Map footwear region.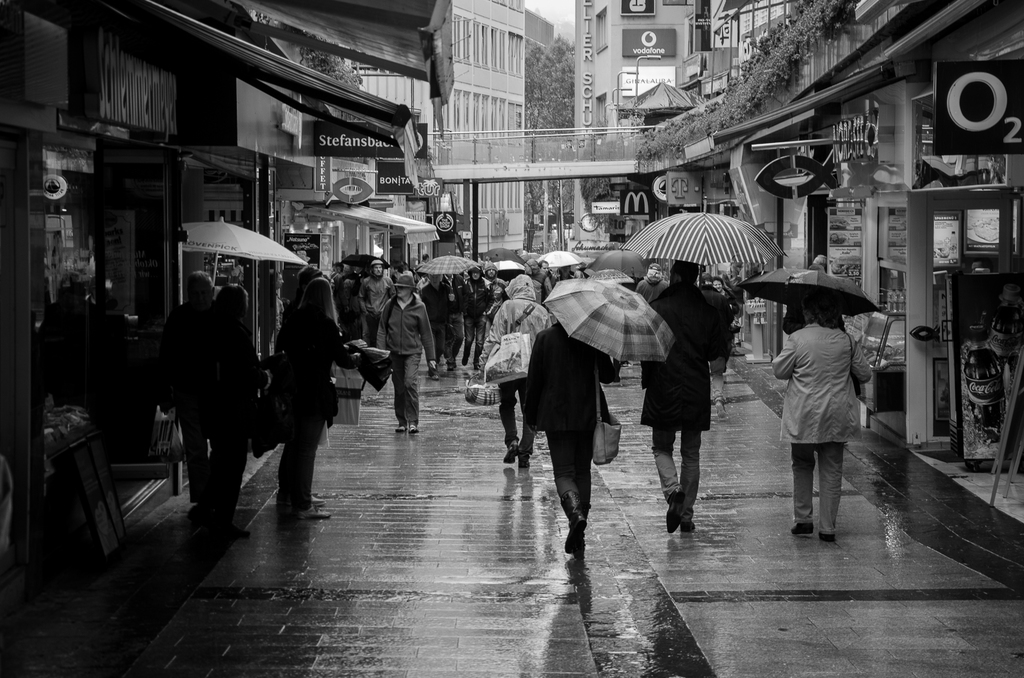
Mapped to [186, 502, 200, 517].
